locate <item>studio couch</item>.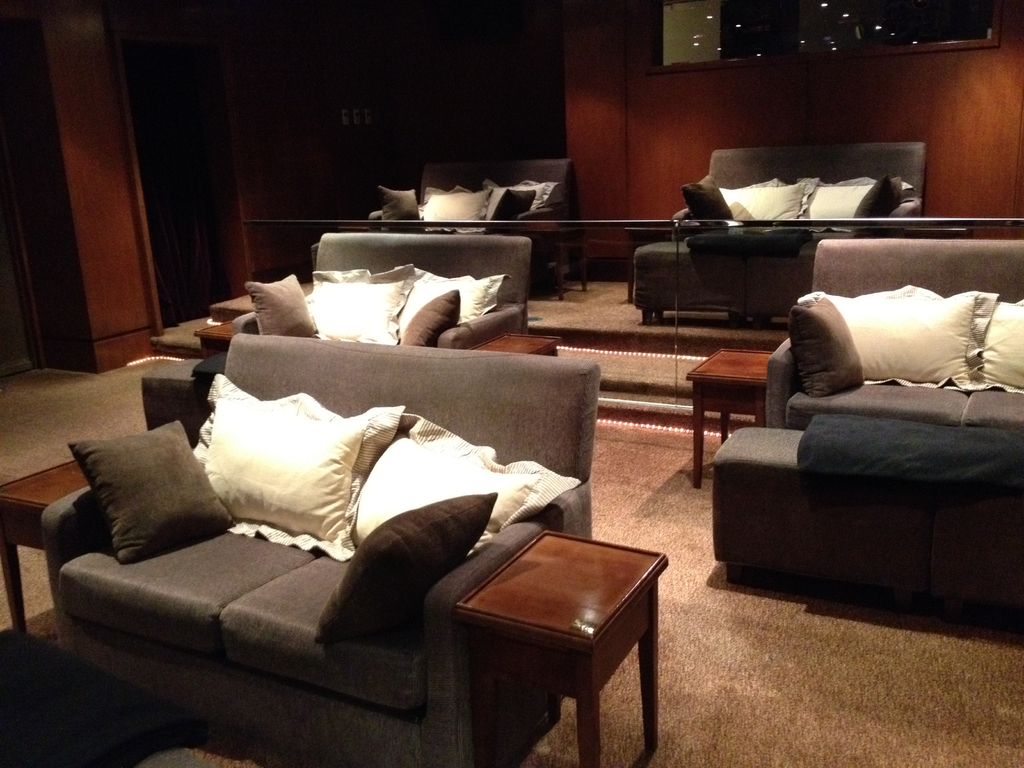
Bounding box: <region>620, 143, 925, 339</region>.
